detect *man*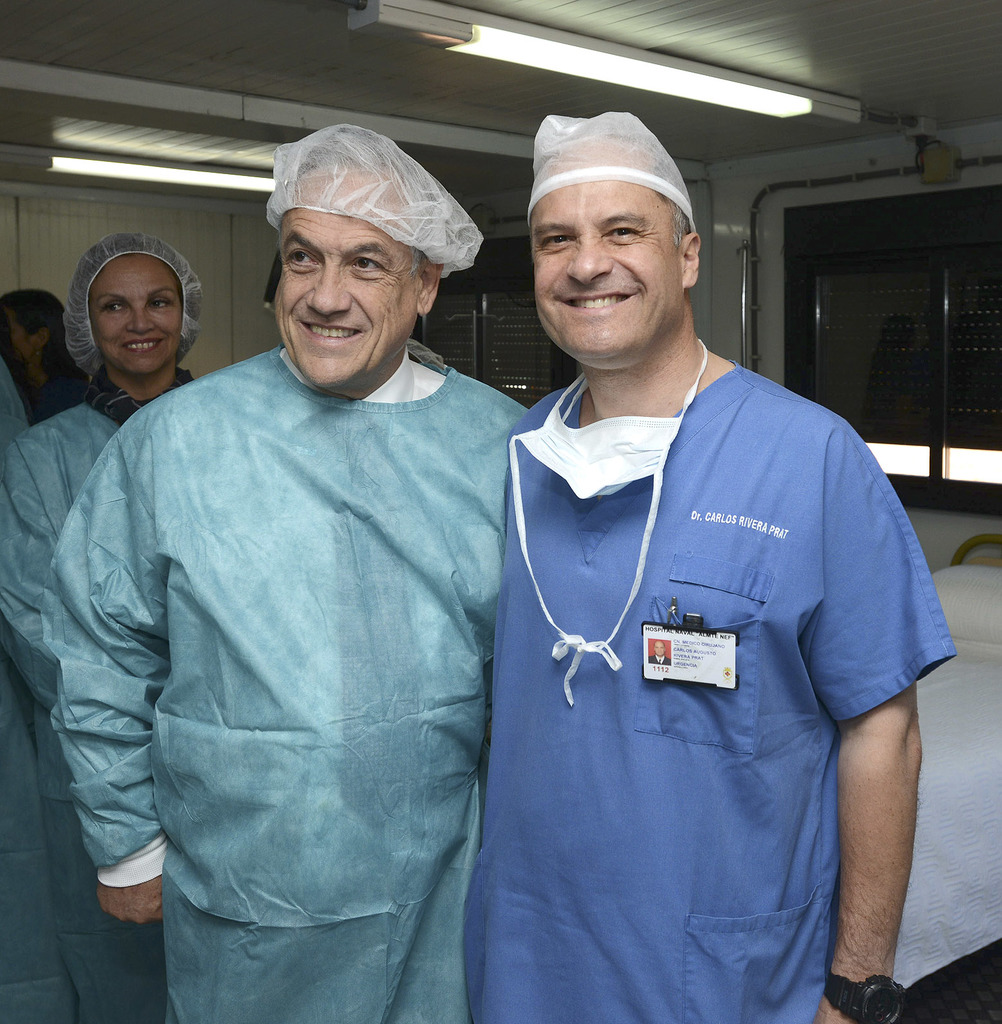
{"left": 647, "top": 642, "right": 672, "bottom": 666}
